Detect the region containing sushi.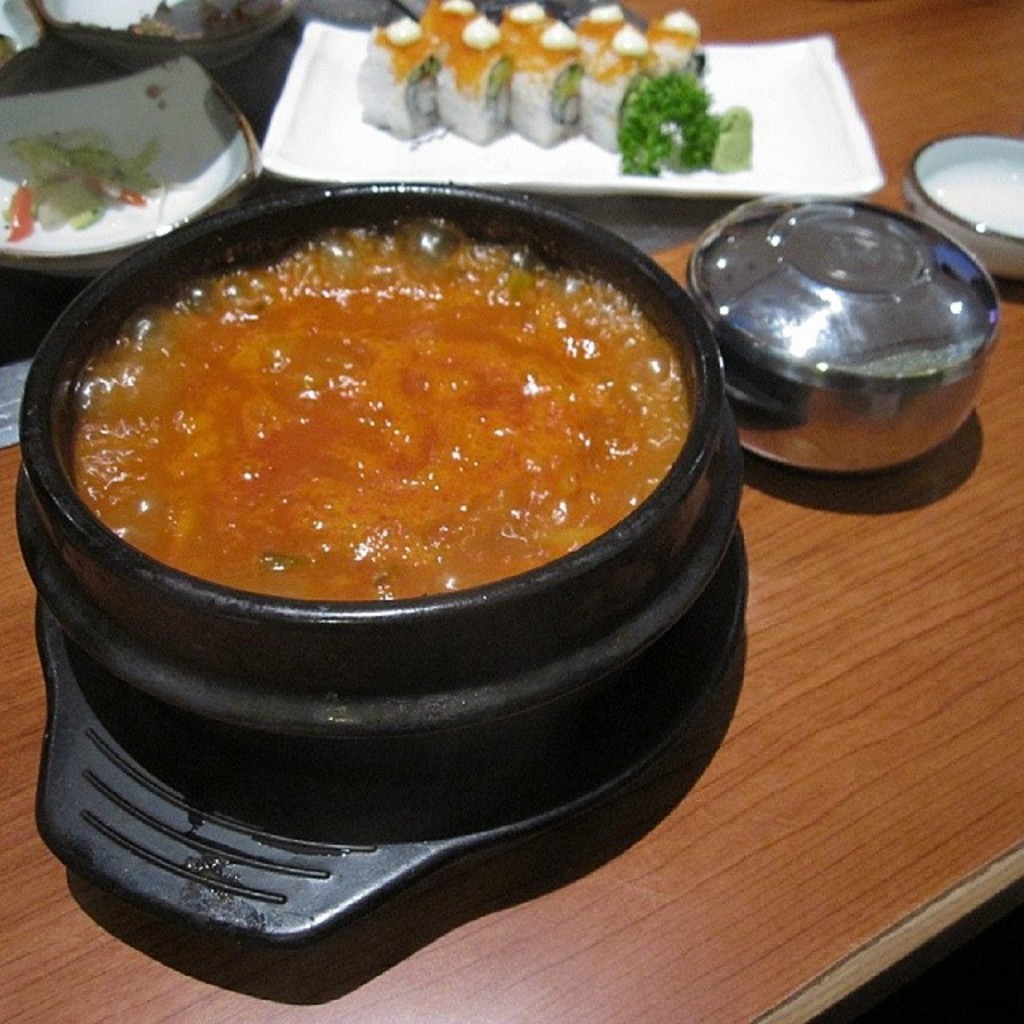
region(362, 10, 442, 157).
